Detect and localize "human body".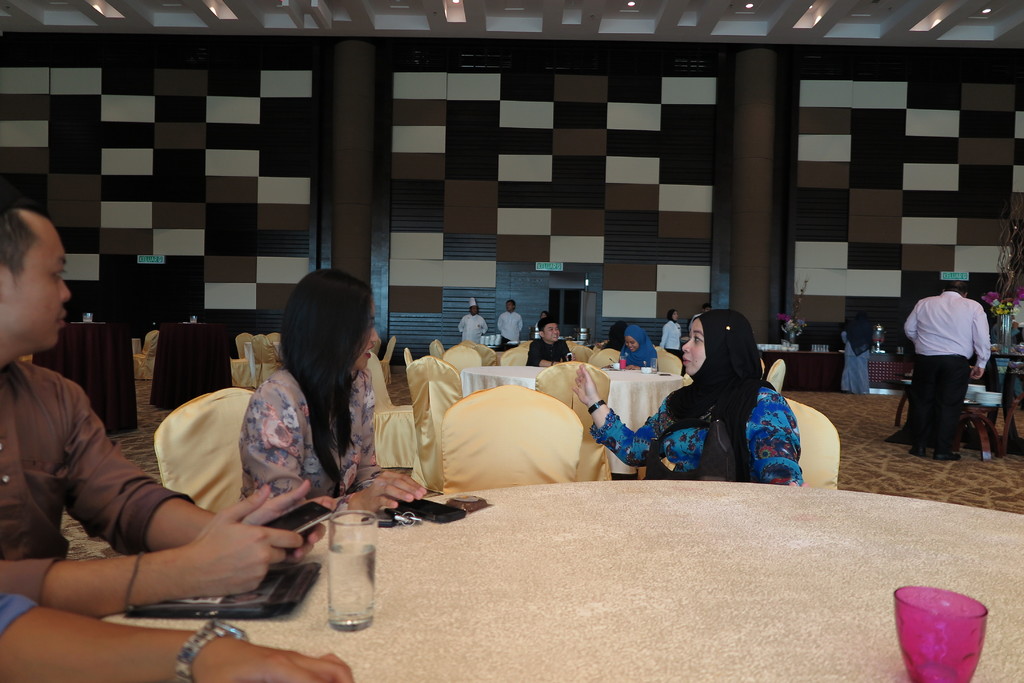
Localized at <bbox>496, 311, 527, 351</bbox>.
